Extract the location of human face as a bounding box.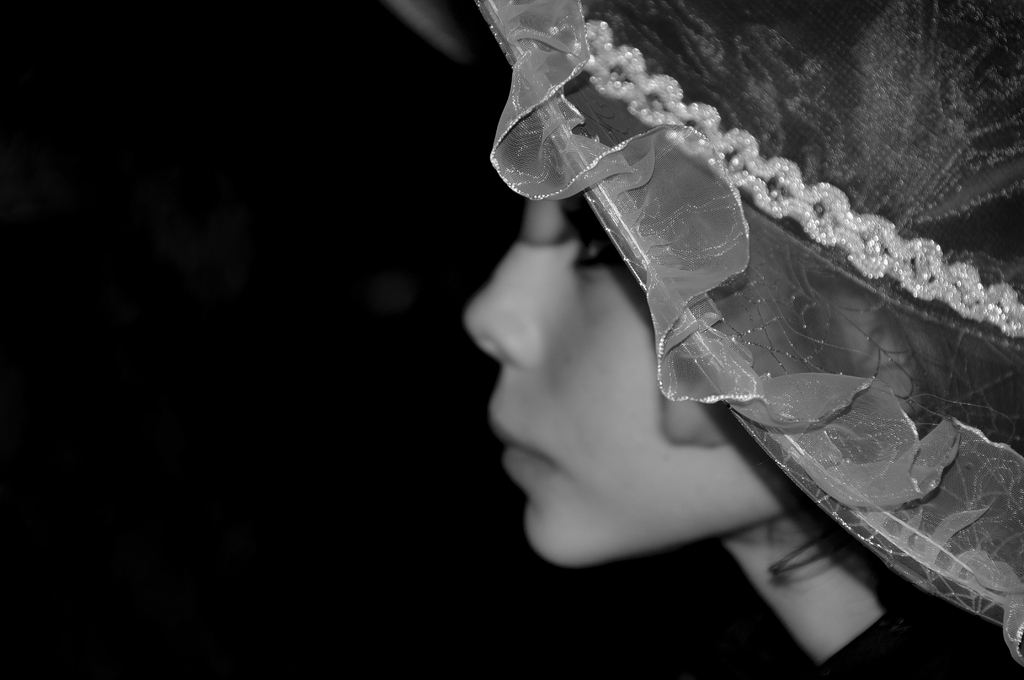
<bbox>464, 186, 792, 542</bbox>.
